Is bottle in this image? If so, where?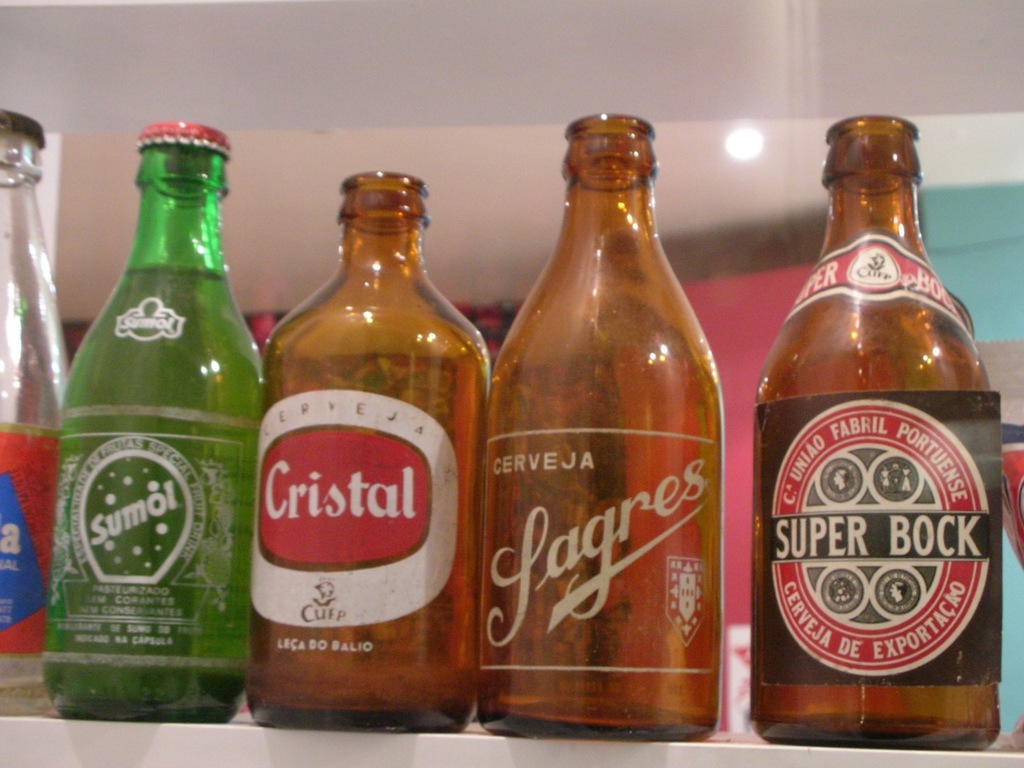
Yes, at (left=750, top=110, right=999, bottom=742).
